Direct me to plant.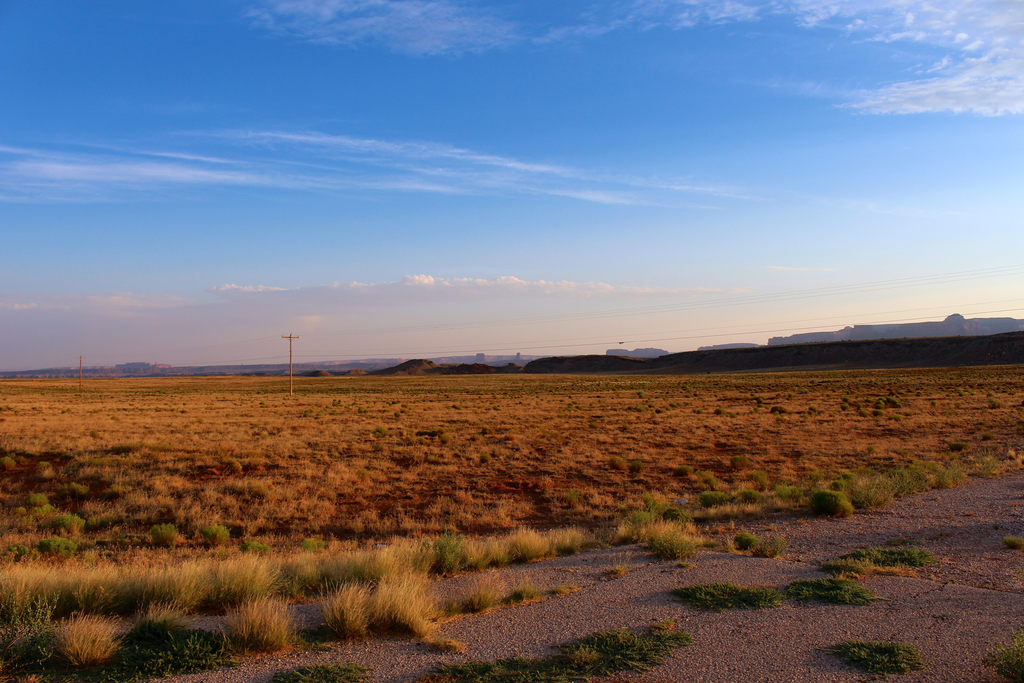
Direction: bbox=[812, 633, 931, 678].
